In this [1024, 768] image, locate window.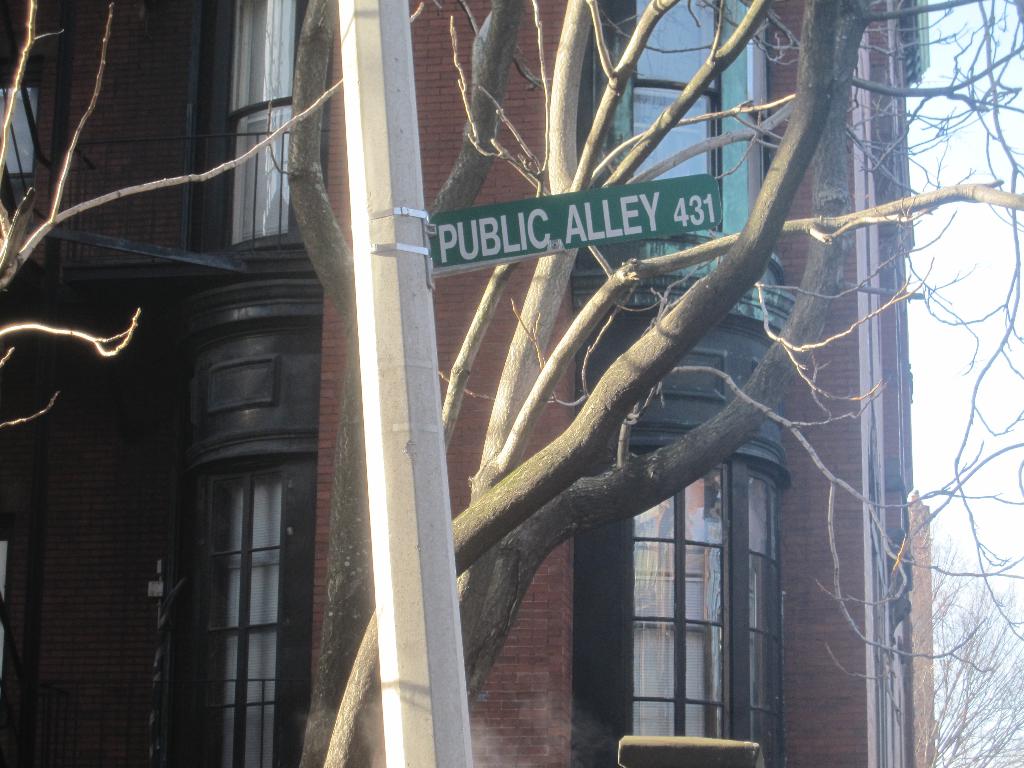
Bounding box: <region>568, 0, 803, 336</region>.
